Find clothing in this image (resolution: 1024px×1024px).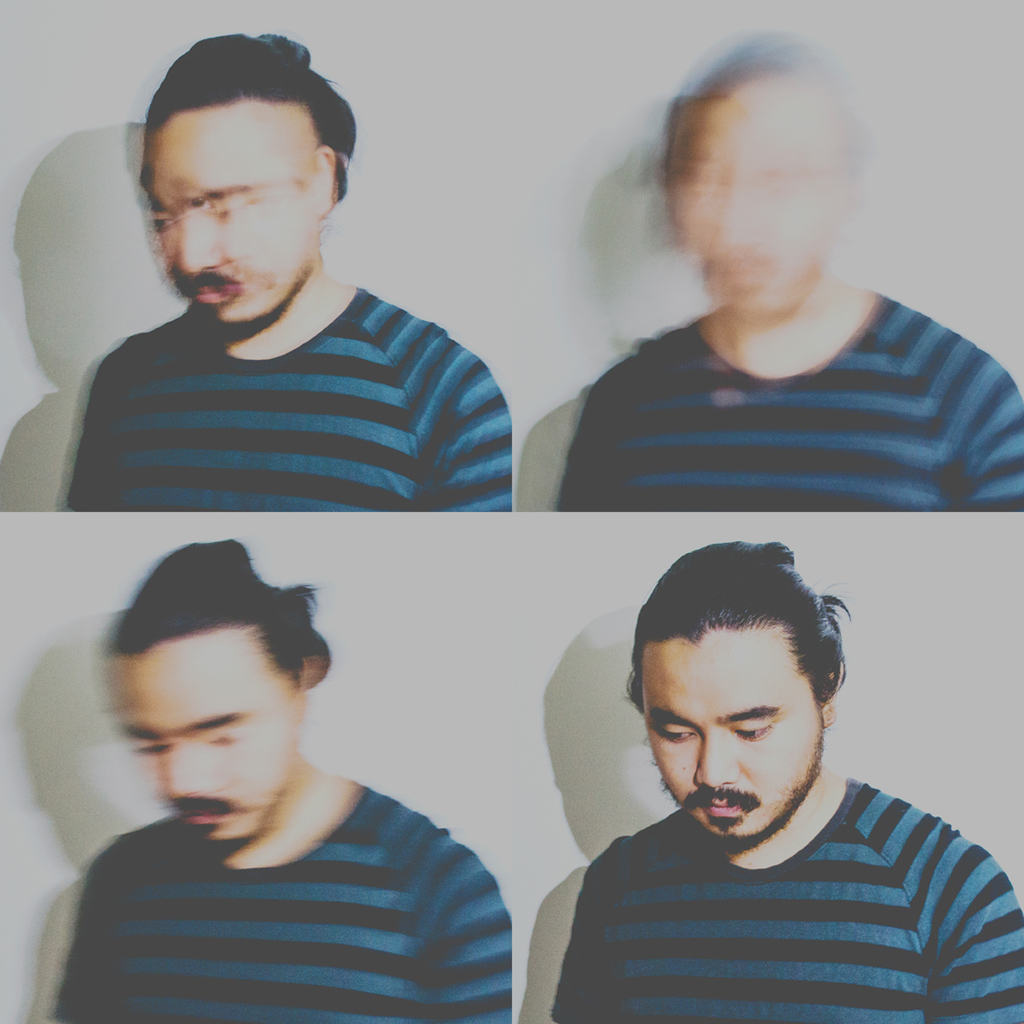
(left=558, top=299, right=1023, bottom=511).
